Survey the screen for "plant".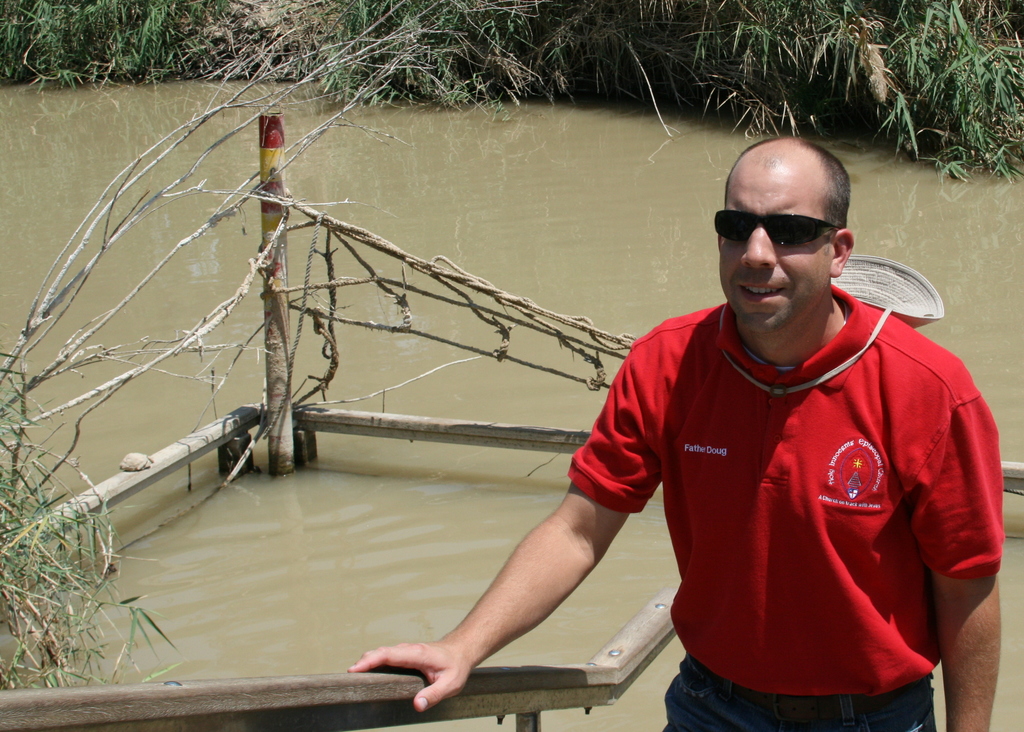
Survey found: 0 0 1023 187.
